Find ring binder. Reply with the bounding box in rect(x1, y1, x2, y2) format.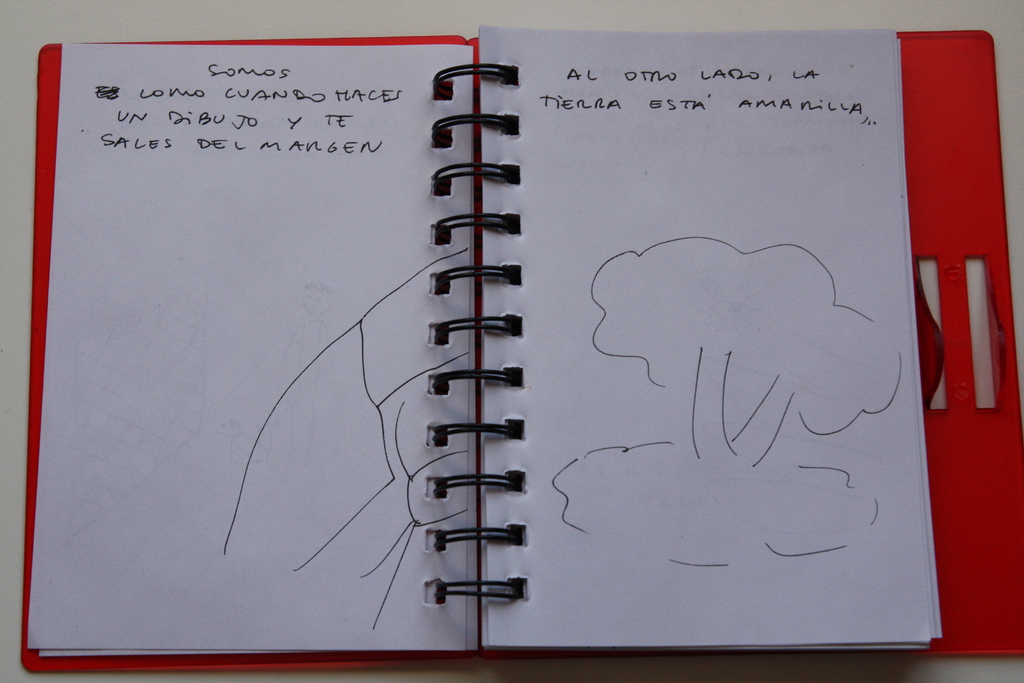
rect(20, 30, 1023, 676).
